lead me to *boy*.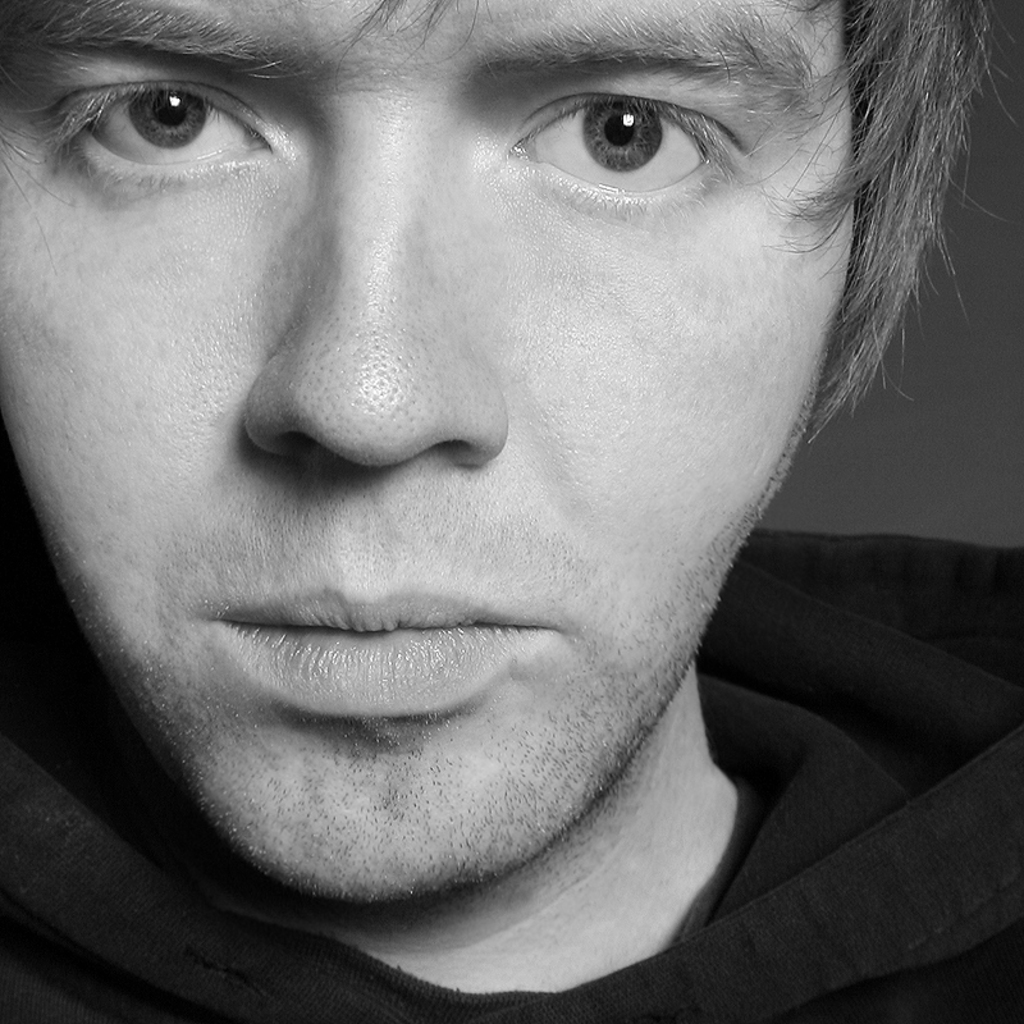
Lead to 0/0/1023/1023.
